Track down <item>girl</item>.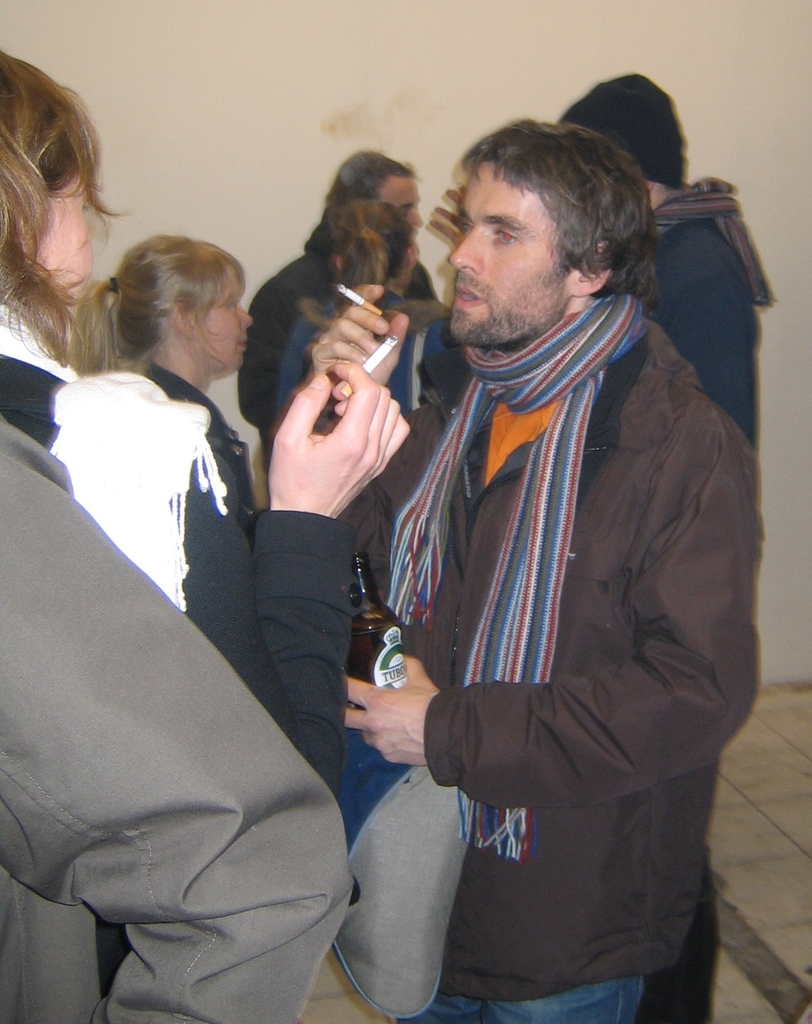
Tracked to 0:41:415:796.
